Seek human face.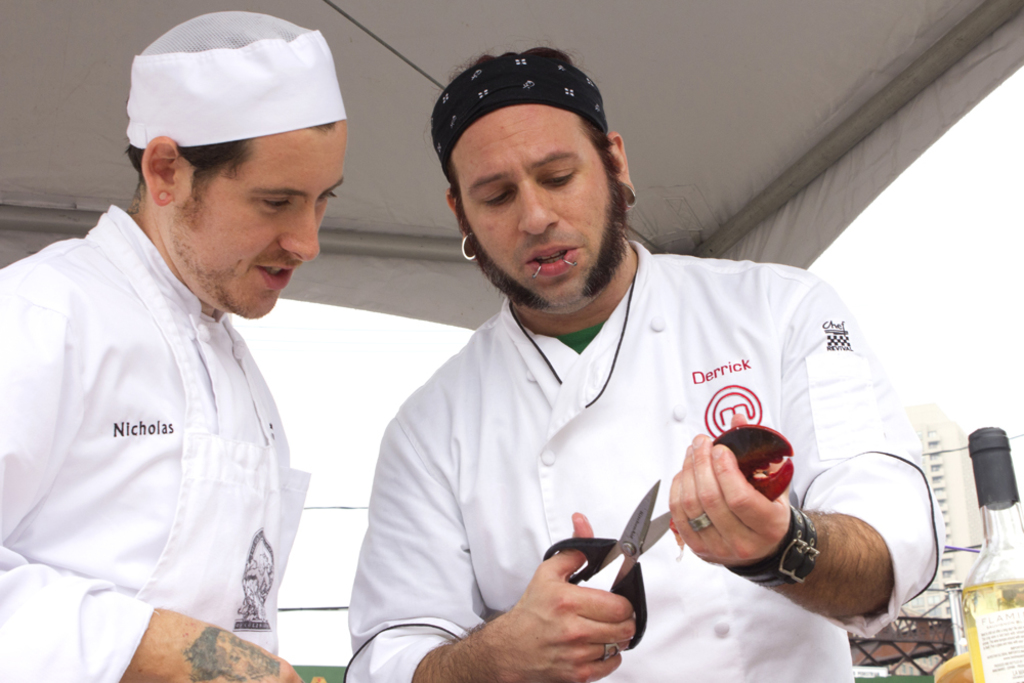
Rect(453, 102, 624, 304).
